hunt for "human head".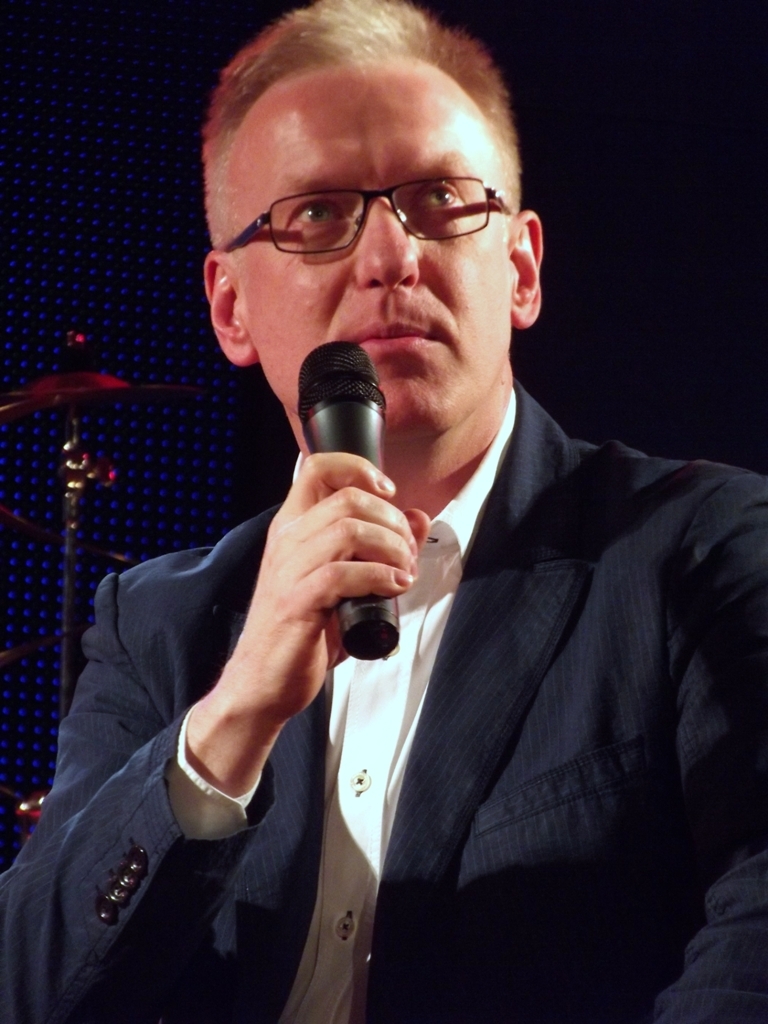
Hunted down at [199,17,545,399].
